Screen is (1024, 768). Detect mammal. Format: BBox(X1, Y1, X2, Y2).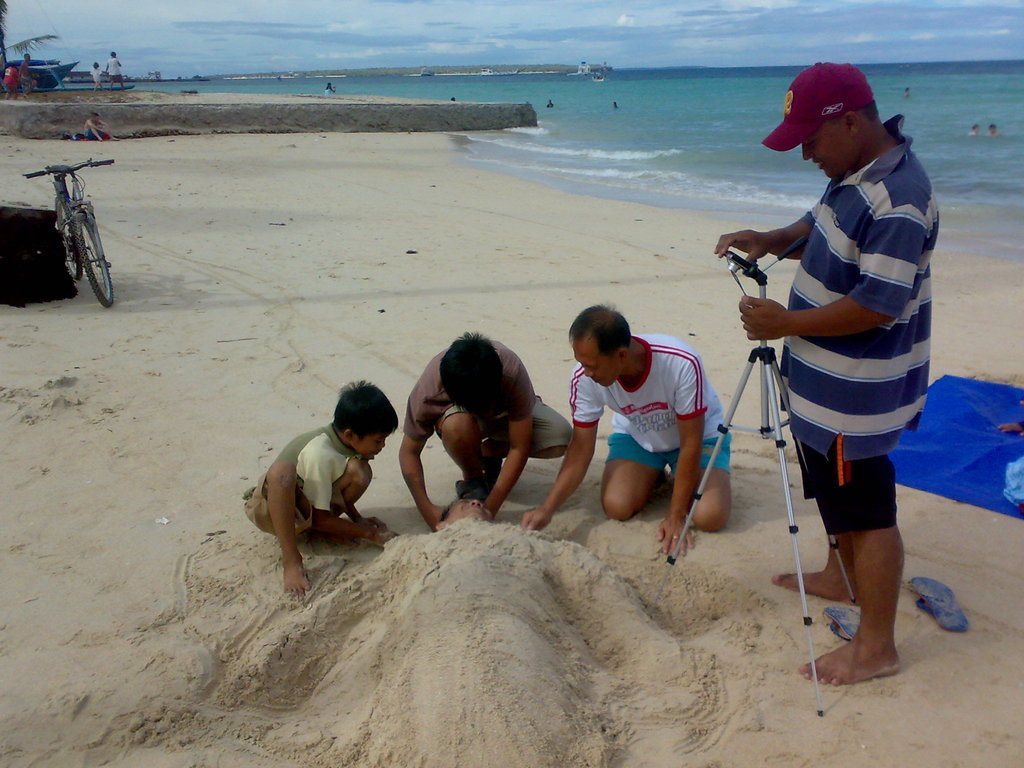
BBox(239, 495, 692, 767).
